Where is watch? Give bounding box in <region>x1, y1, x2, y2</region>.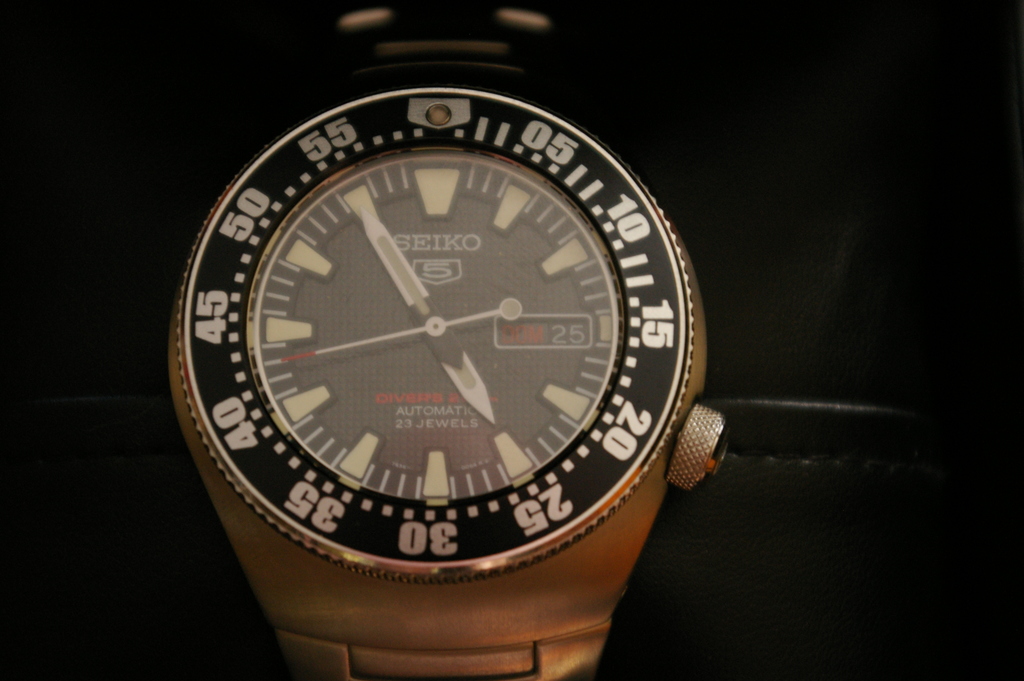
<region>167, 0, 730, 680</region>.
